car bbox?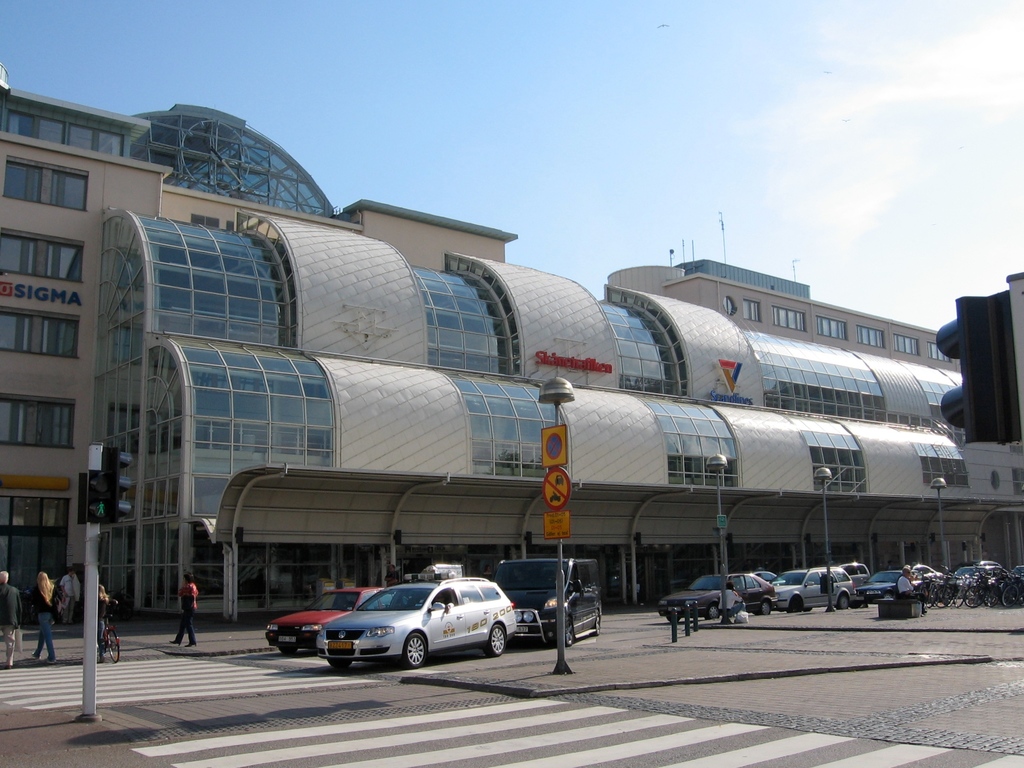
bbox=(765, 564, 856, 610)
